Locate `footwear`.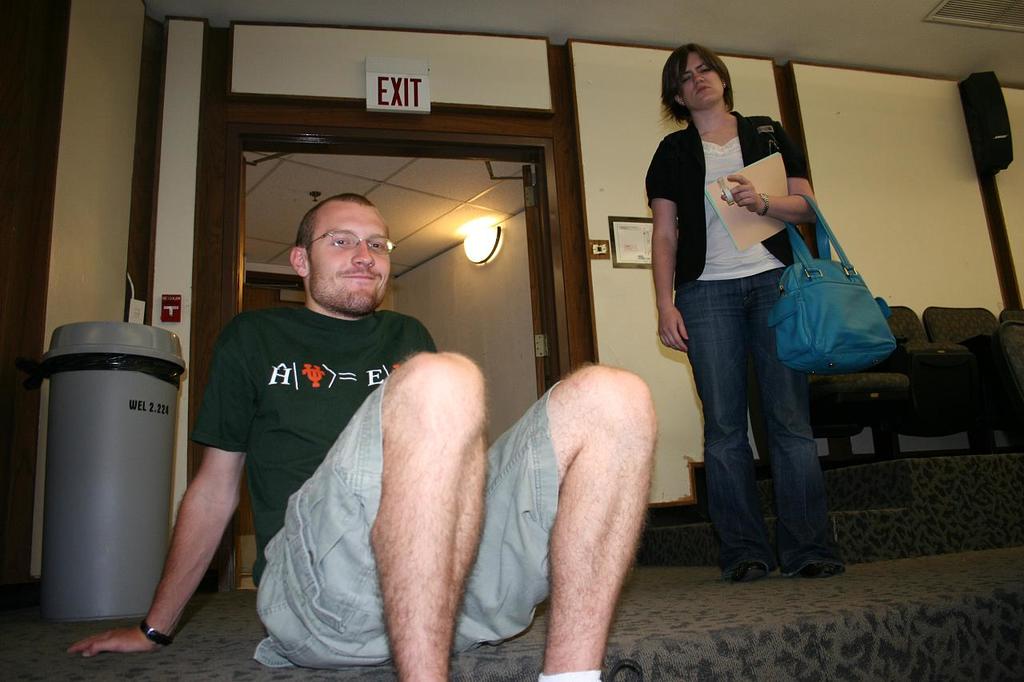
Bounding box: l=734, t=561, r=774, b=580.
